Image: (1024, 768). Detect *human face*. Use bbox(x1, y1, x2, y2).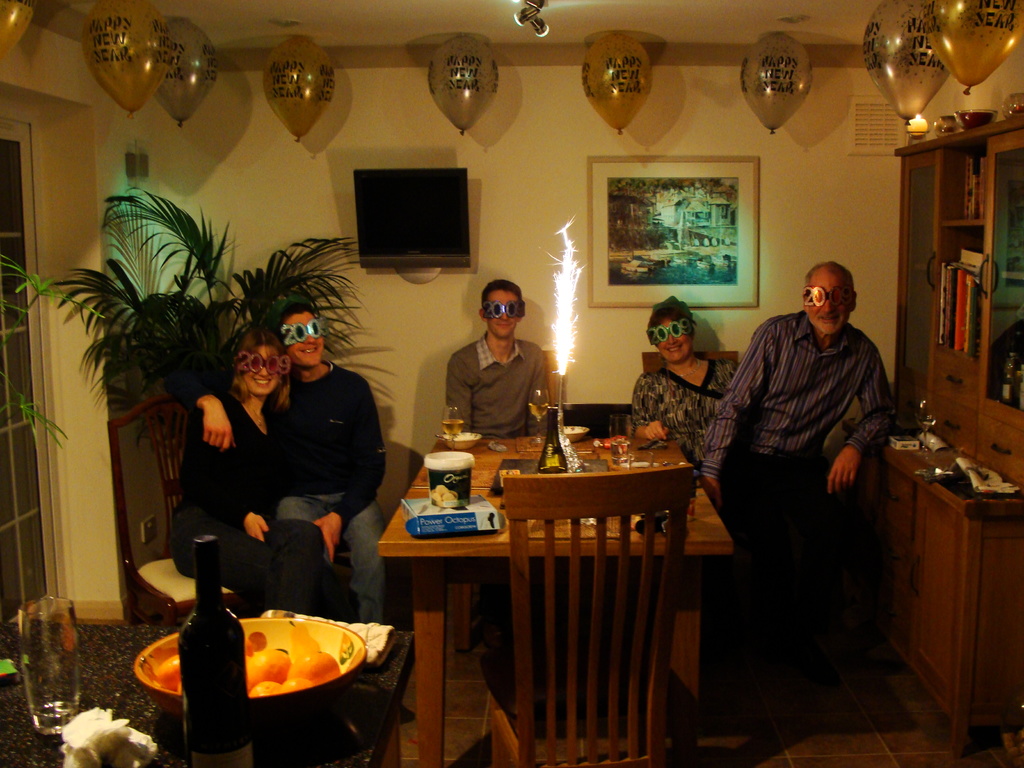
bbox(653, 315, 697, 362).
